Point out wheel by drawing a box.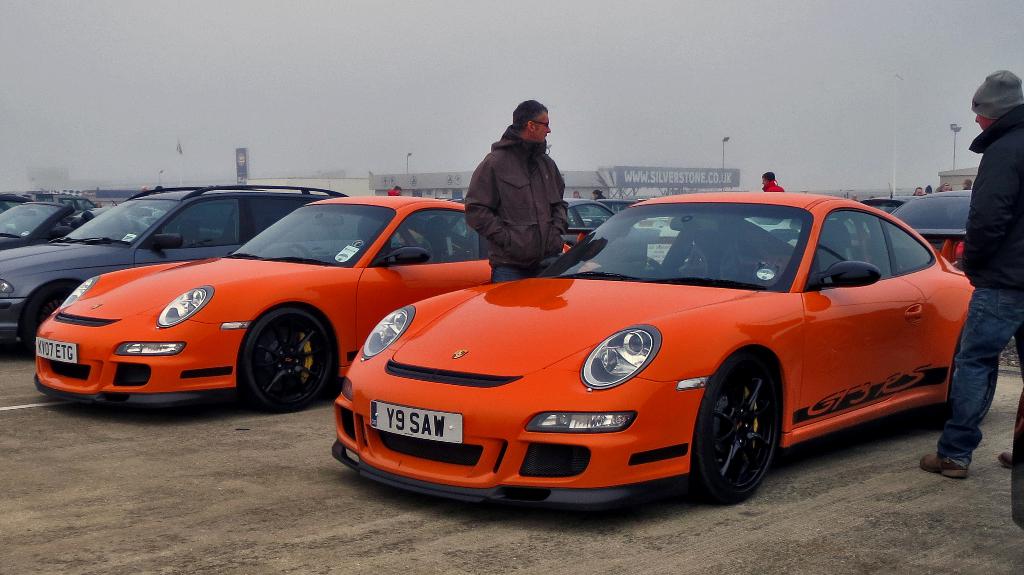
x1=703, y1=364, x2=784, y2=492.
